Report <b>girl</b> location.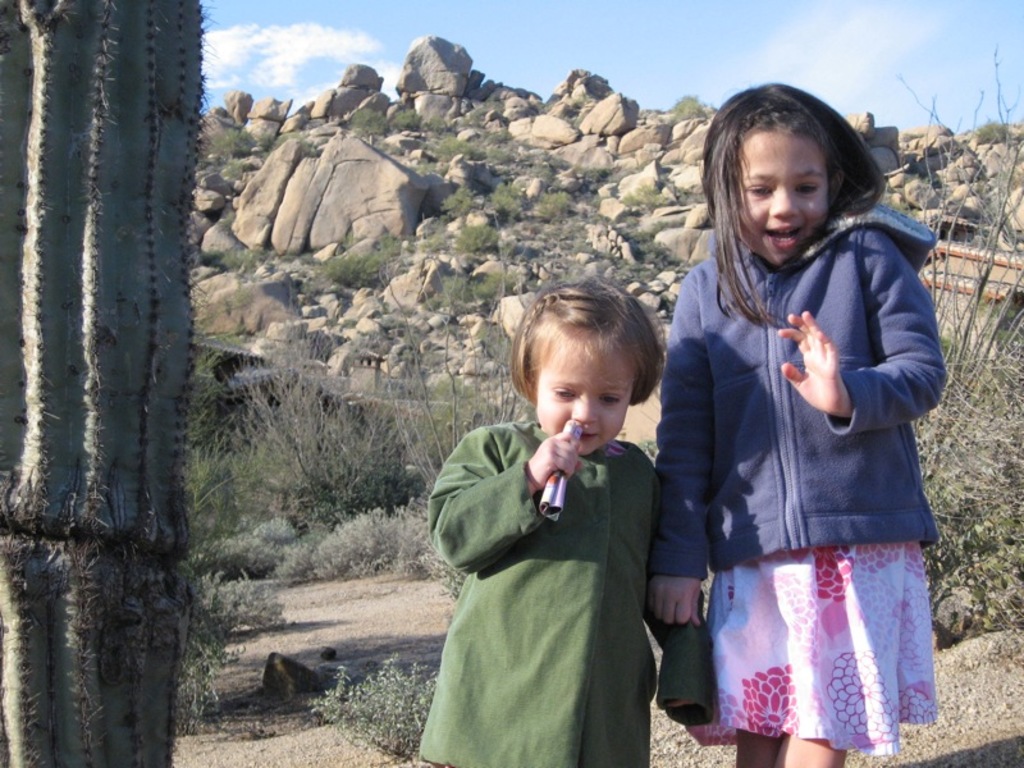
Report: l=650, t=81, r=947, b=767.
